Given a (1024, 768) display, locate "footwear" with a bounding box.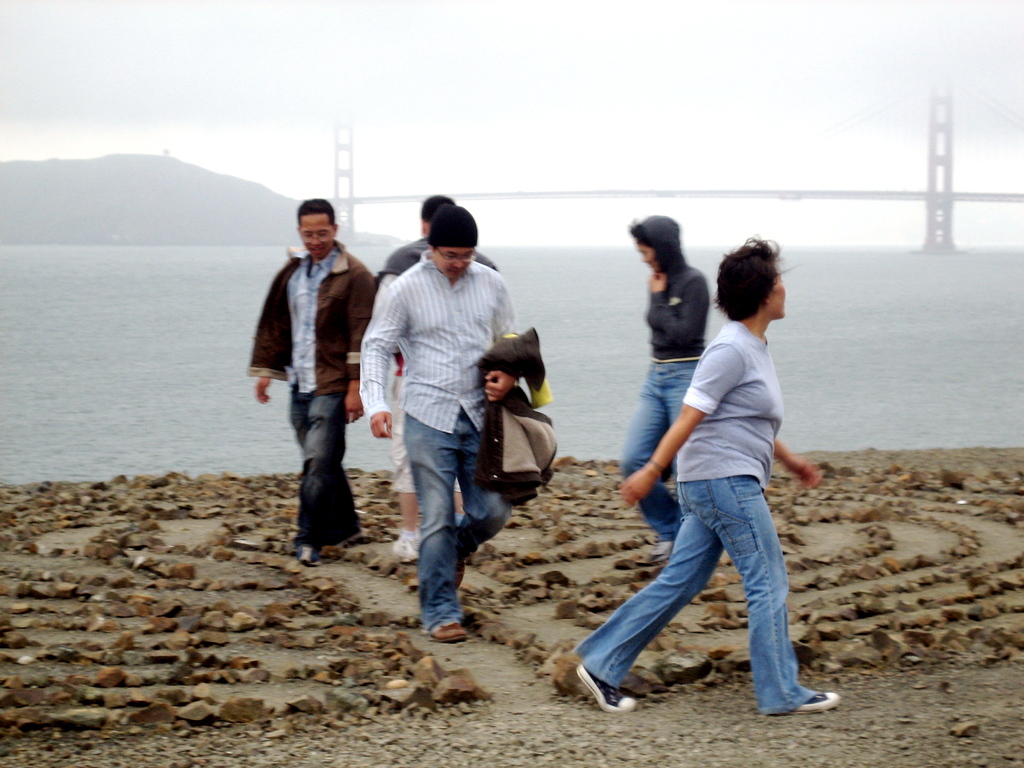
Located: [765,681,847,717].
